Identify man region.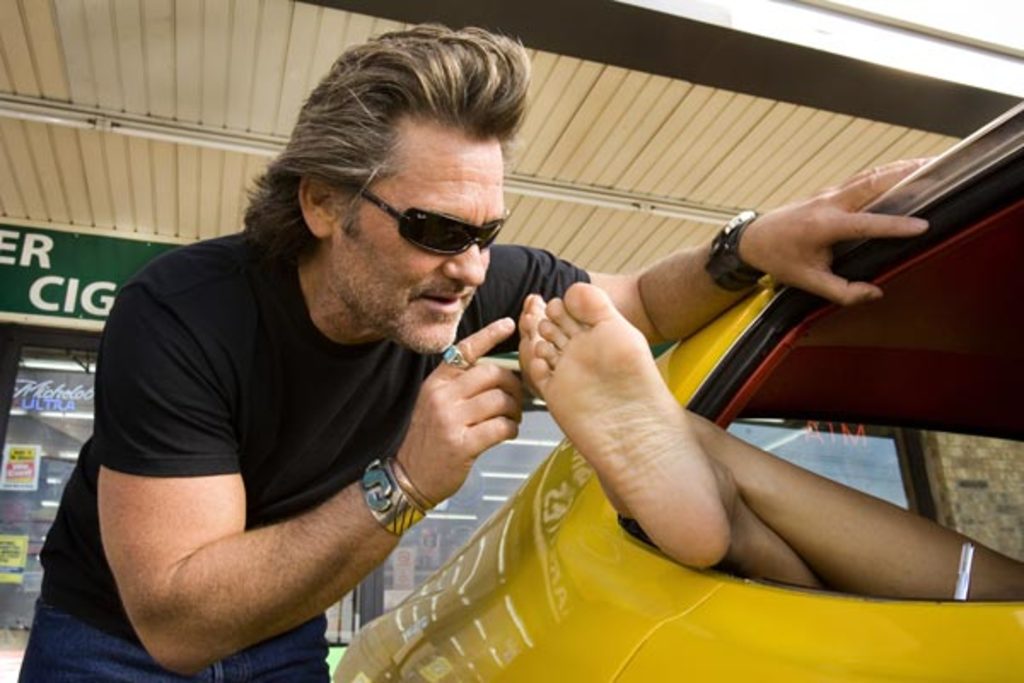
Region: left=14, top=27, right=957, bottom=681.
